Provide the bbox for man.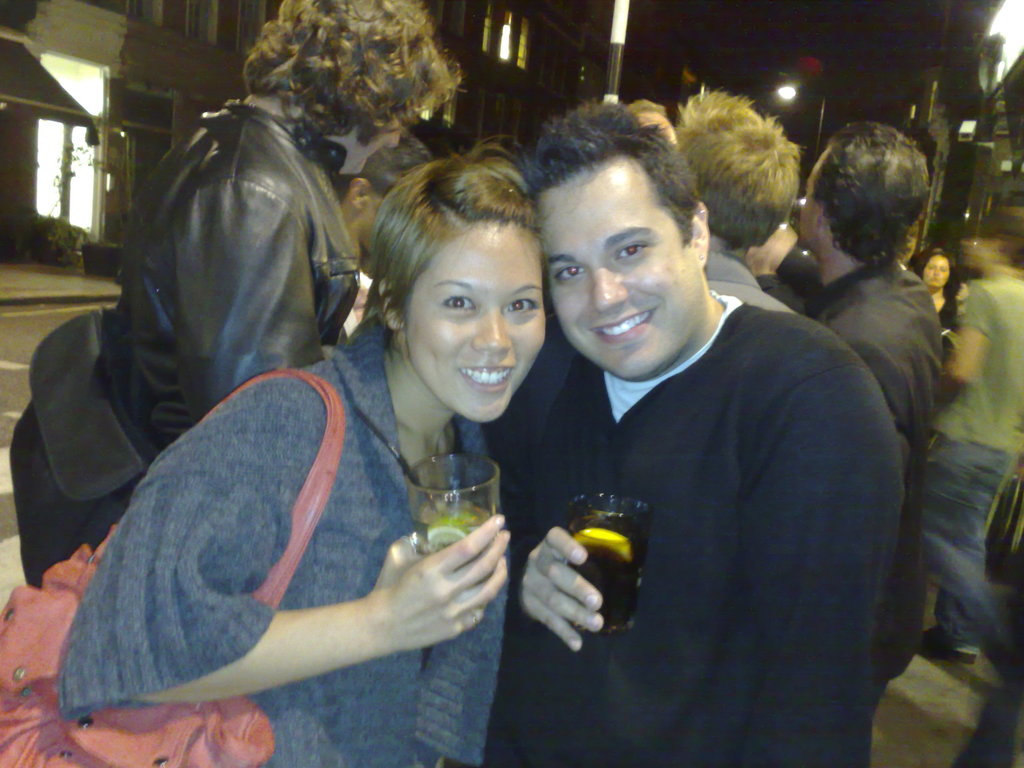
left=676, top=82, right=812, bottom=315.
